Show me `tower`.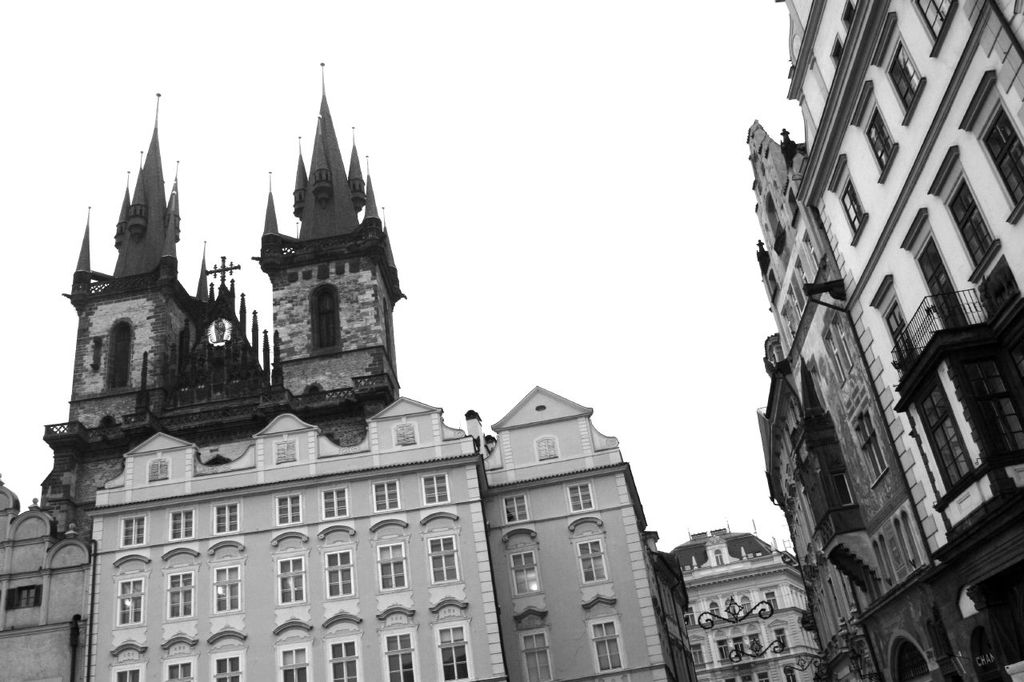
`tower` is here: 476:381:702:681.
